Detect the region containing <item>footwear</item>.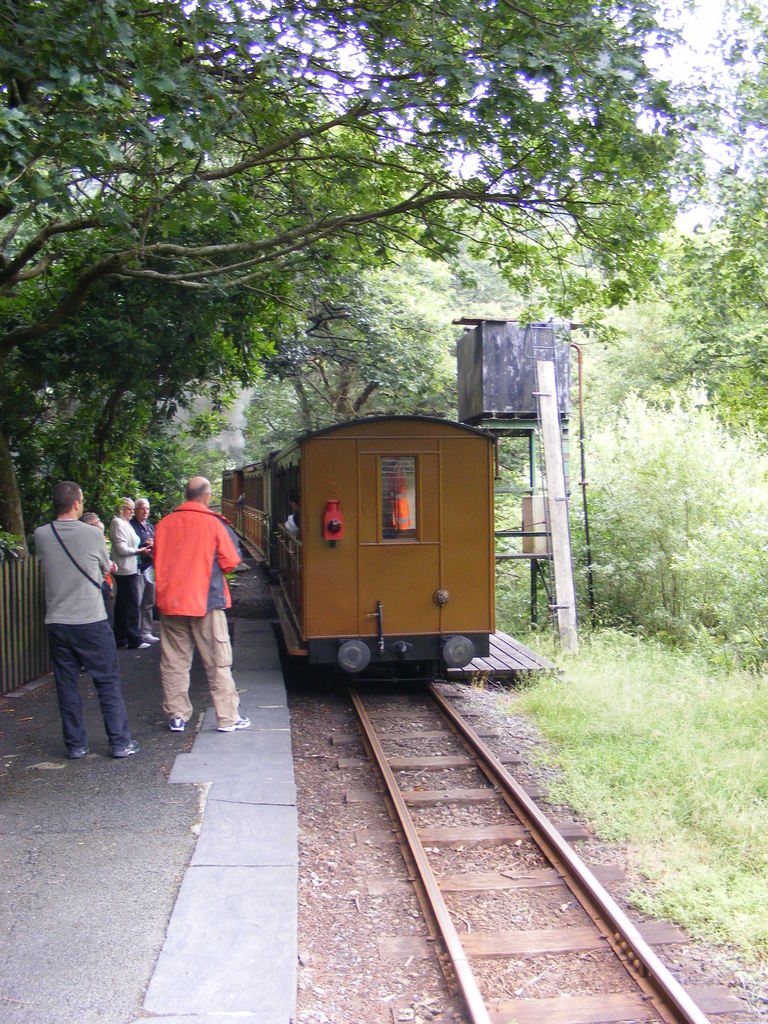
{"left": 135, "top": 637, "right": 154, "bottom": 650}.
